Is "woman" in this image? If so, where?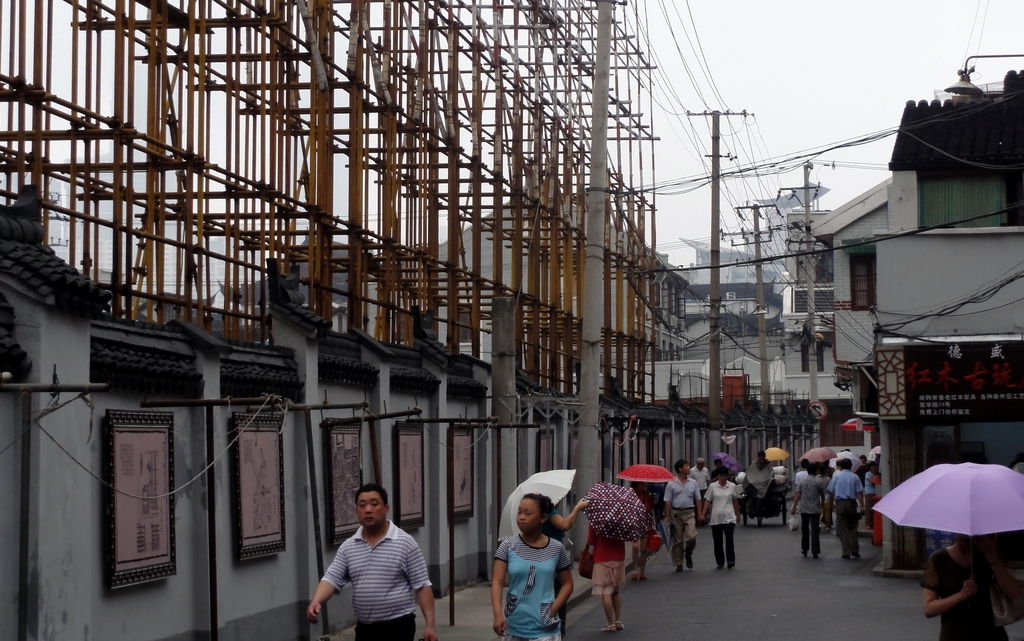
Yes, at (632, 480, 655, 579).
